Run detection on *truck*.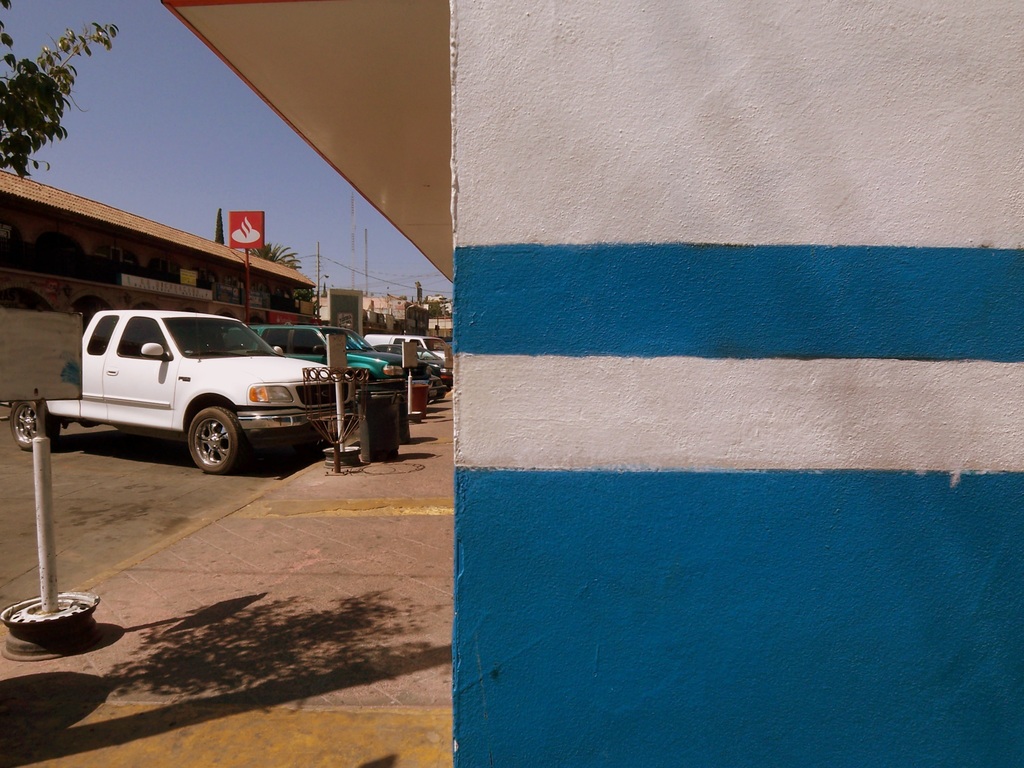
Result: BBox(362, 335, 456, 367).
